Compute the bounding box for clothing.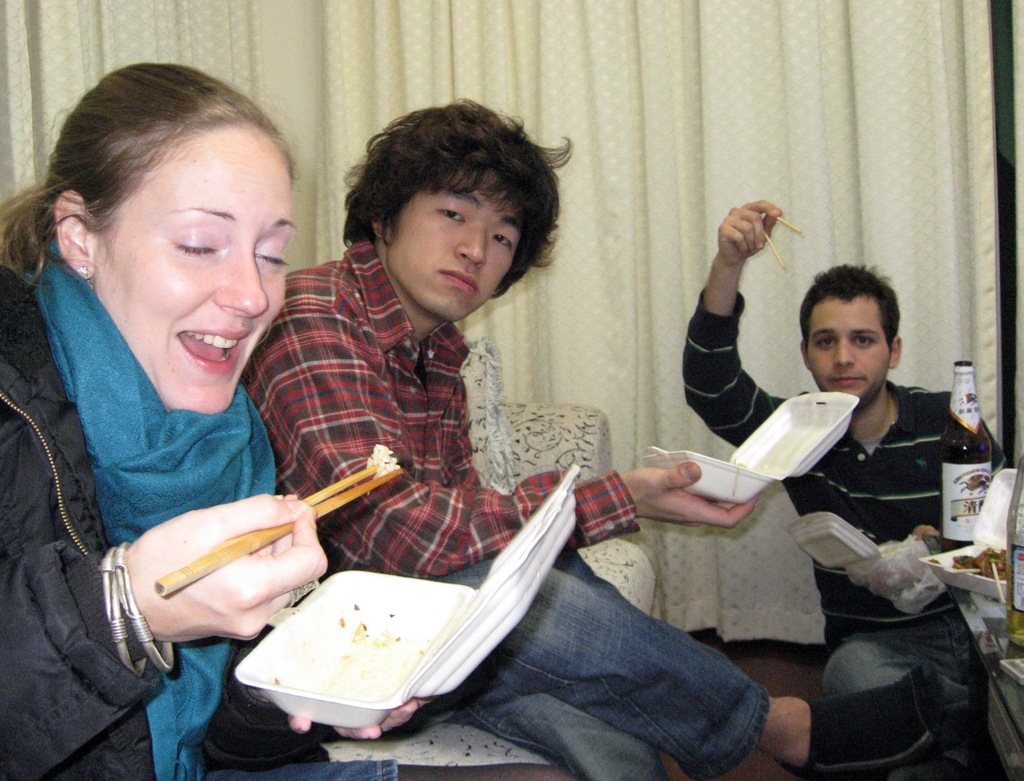
6:192:348:746.
